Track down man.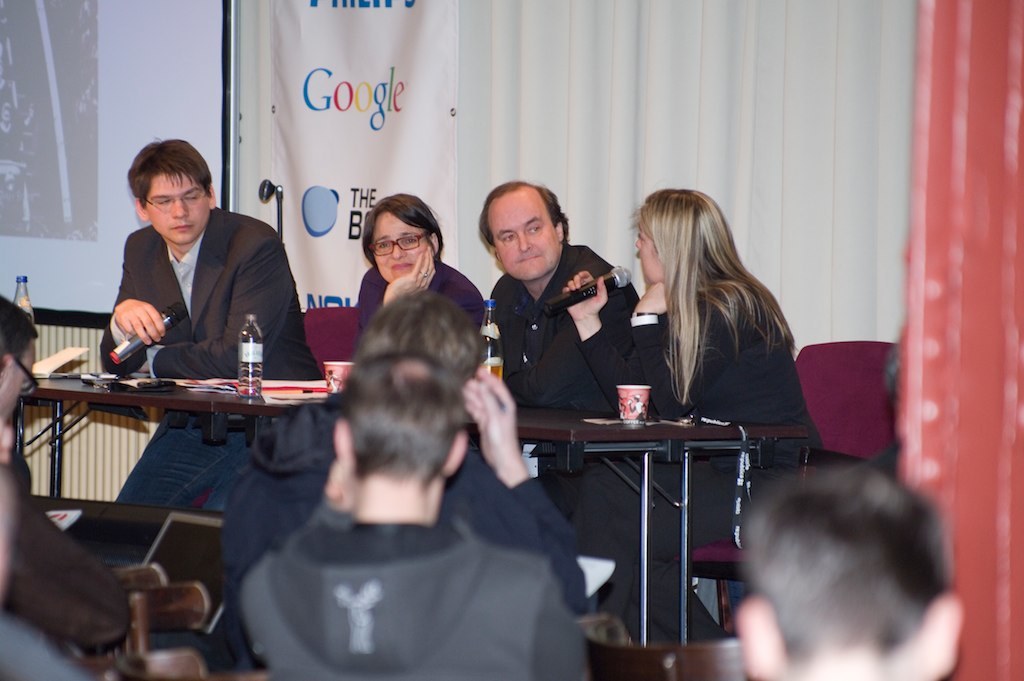
Tracked to rect(204, 333, 606, 670).
